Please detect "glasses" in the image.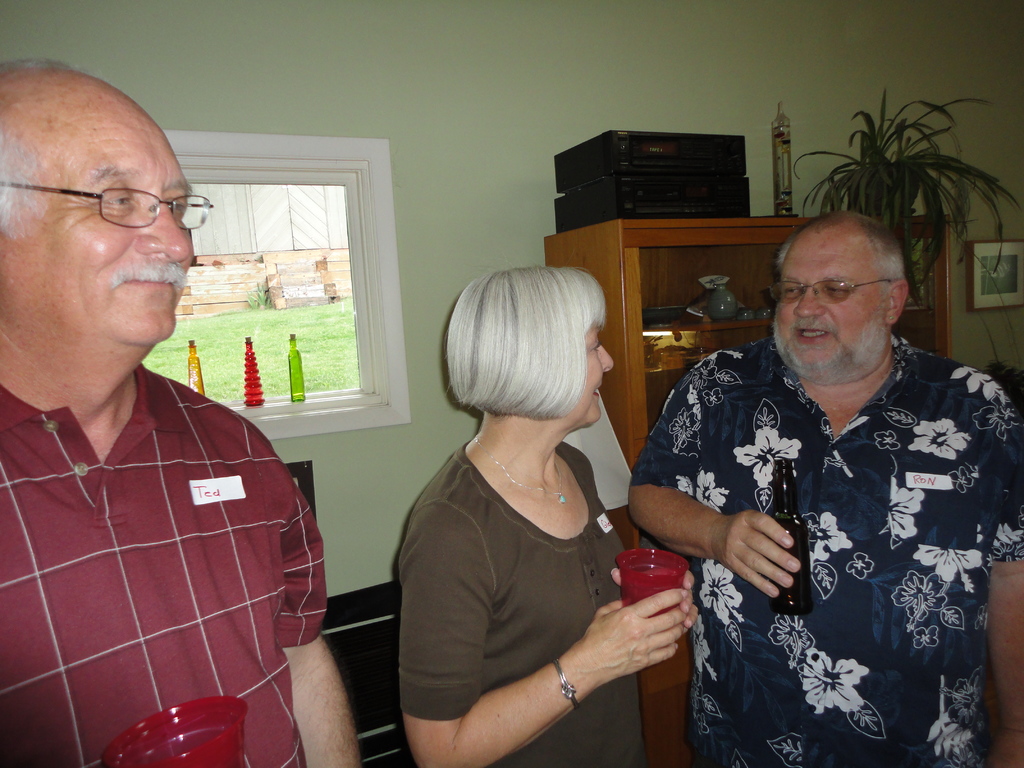
<box>23,166,189,228</box>.
